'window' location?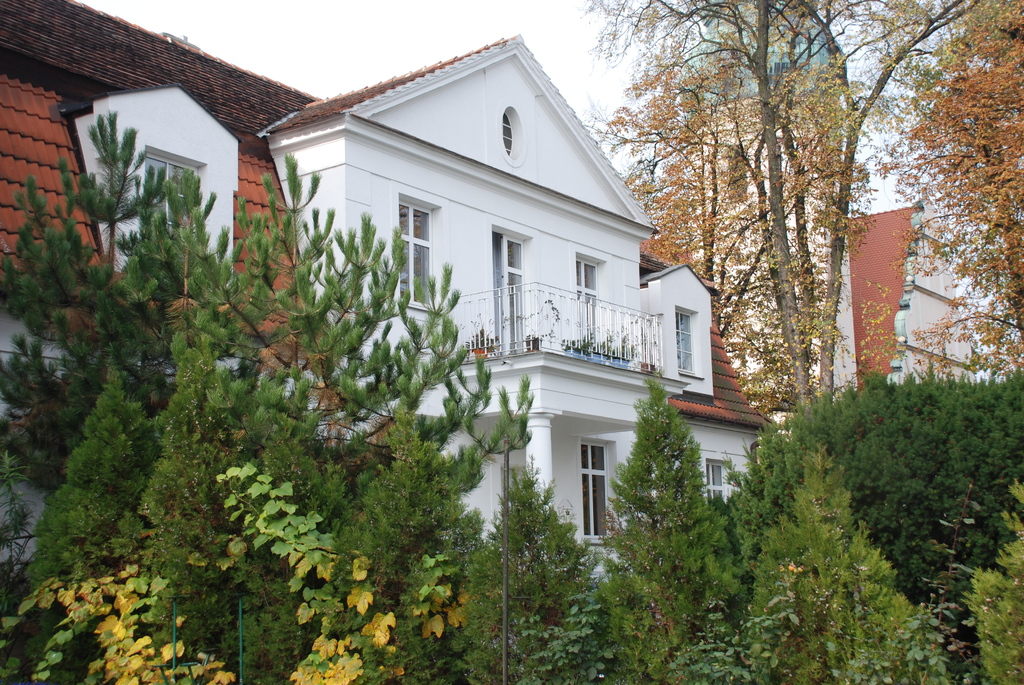
BBox(571, 255, 604, 341)
